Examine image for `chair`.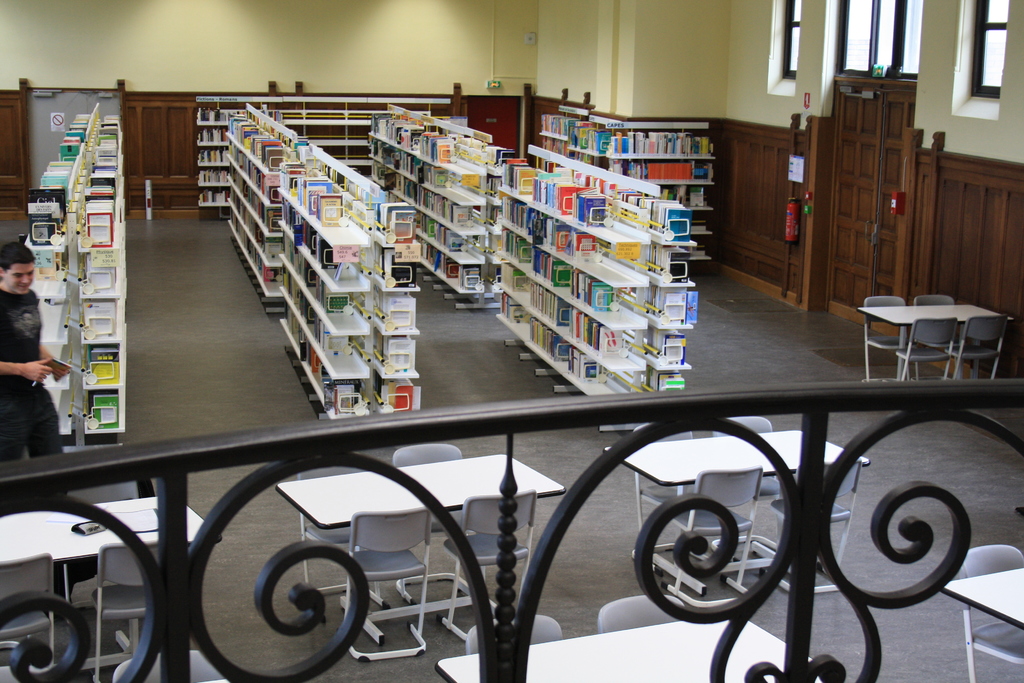
Examination result: bbox=(957, 543, 1023, 682).
